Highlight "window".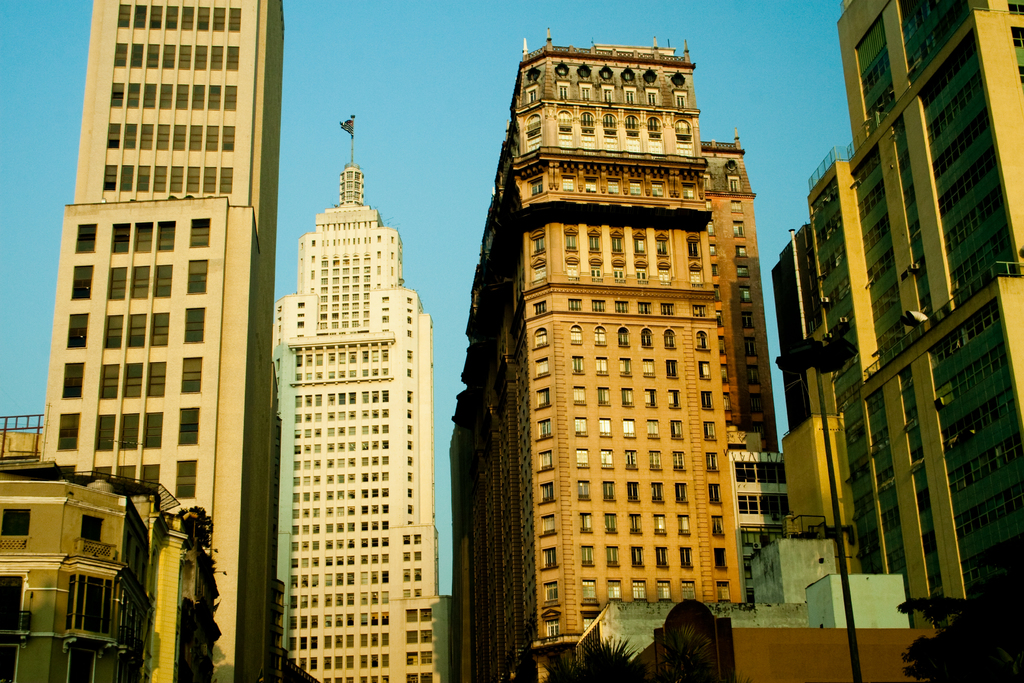
Highlighted region: 593:357:610:374.
